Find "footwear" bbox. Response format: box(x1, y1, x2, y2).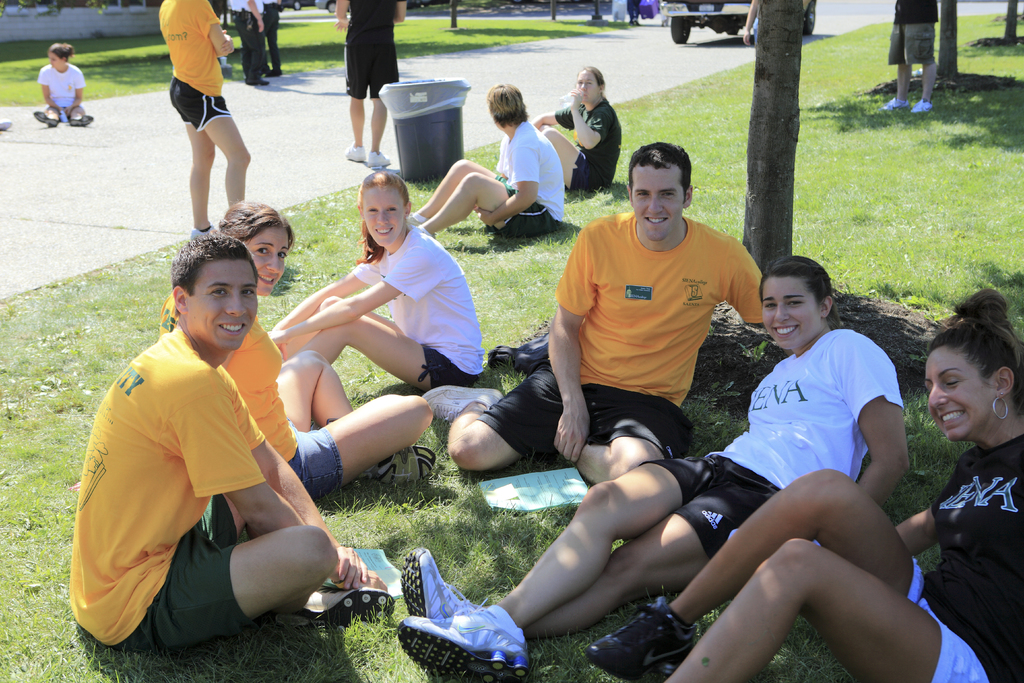
box(266, 69, 282, 80).
